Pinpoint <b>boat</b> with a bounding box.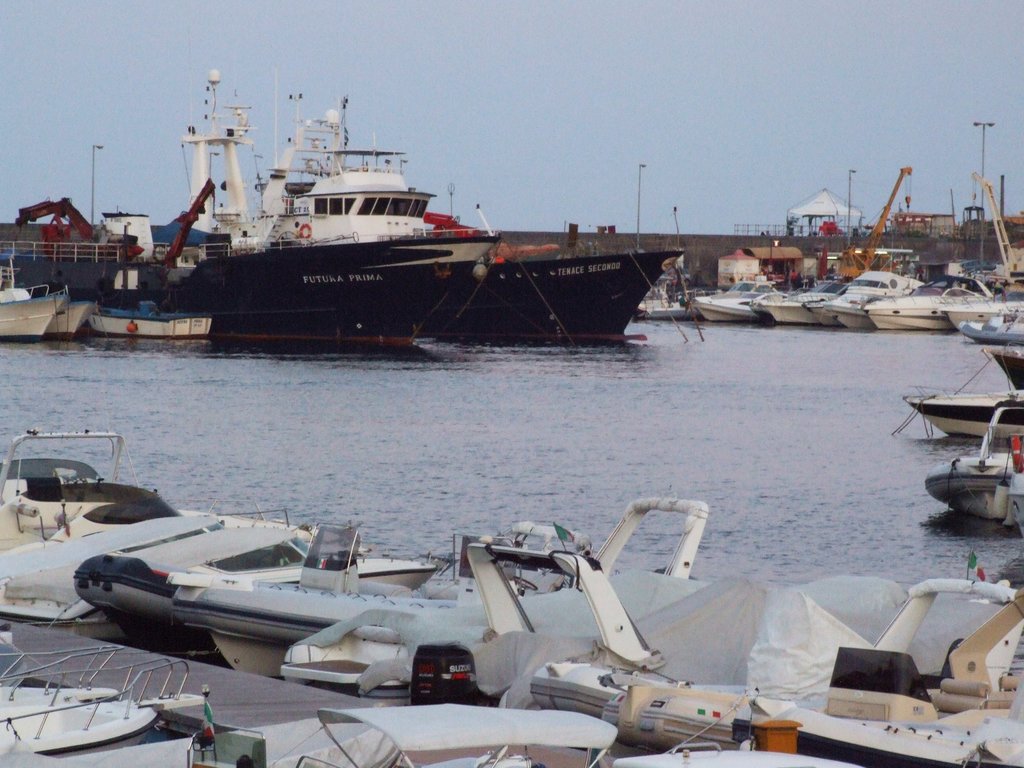
box(924, 462, 1023, 535).
